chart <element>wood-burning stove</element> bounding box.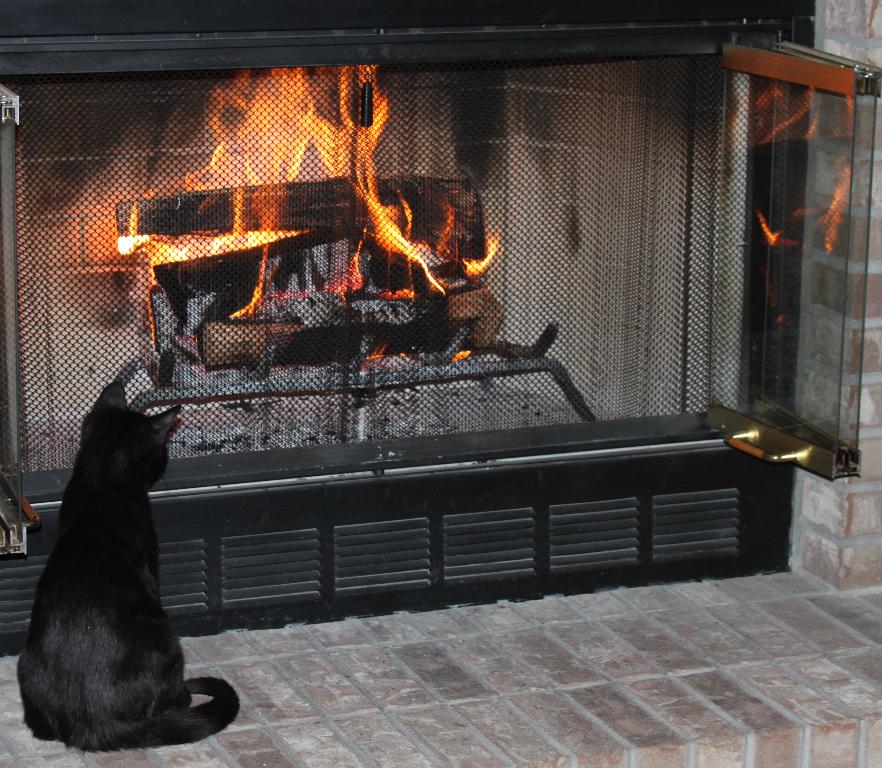
Charted: [left=0, top=0, right=881, bottom=643].
